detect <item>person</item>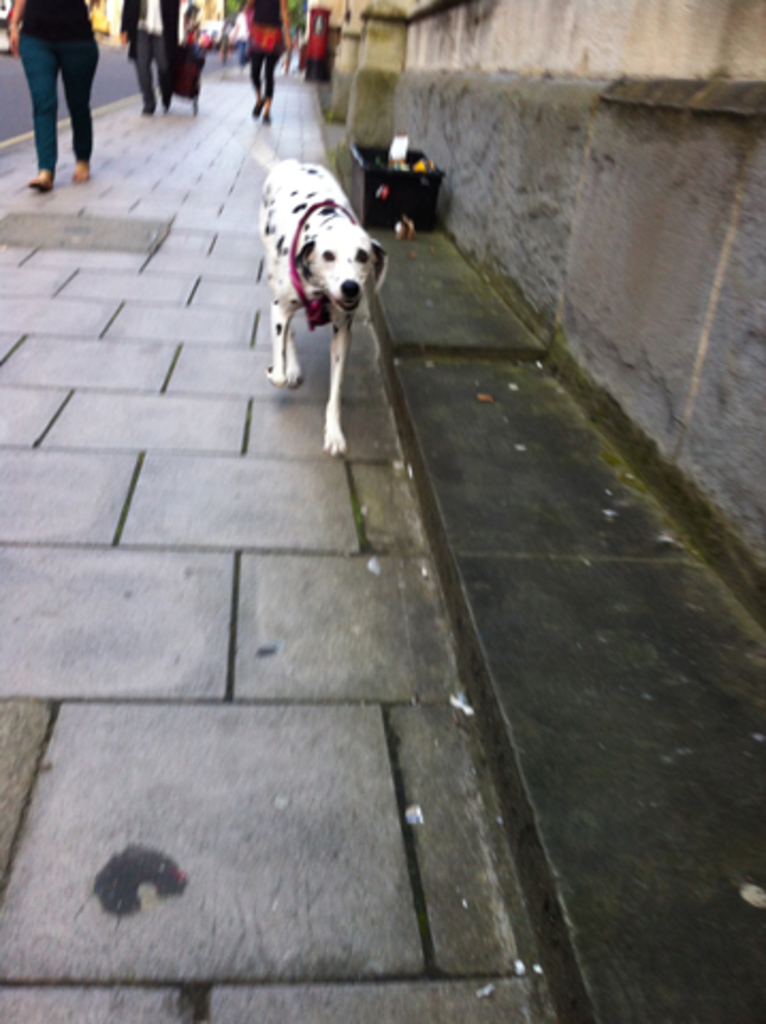
region(243, 0, 292, 124)
